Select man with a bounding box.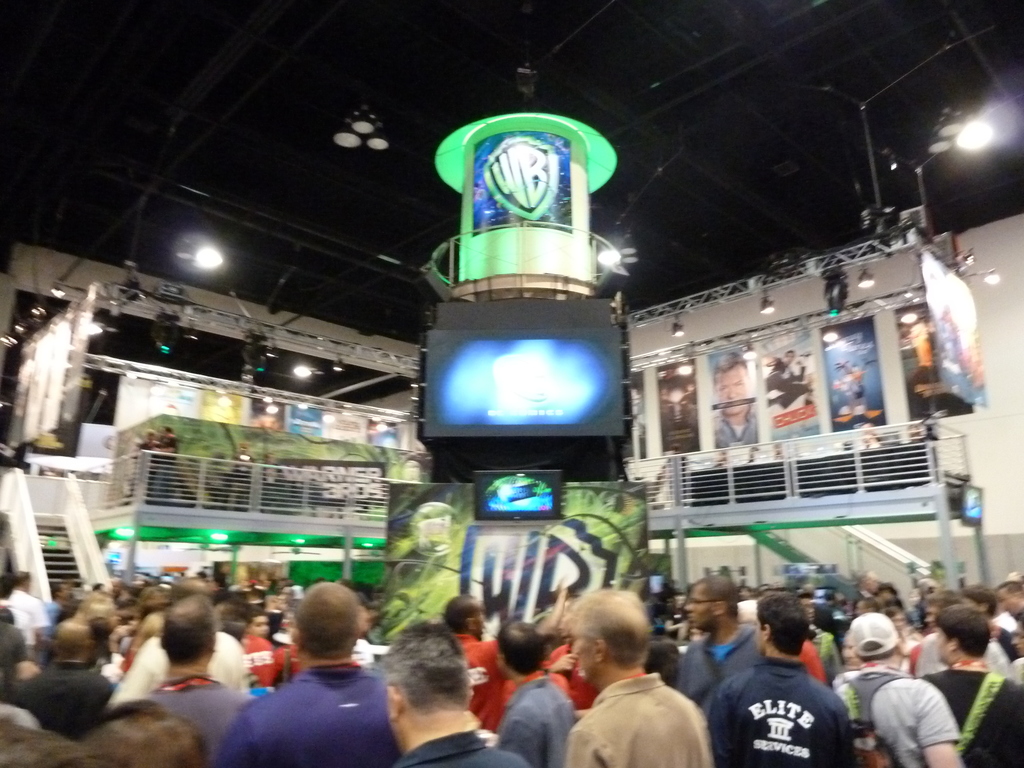
(x1=6, y1=565, x2=51, y2=652).
